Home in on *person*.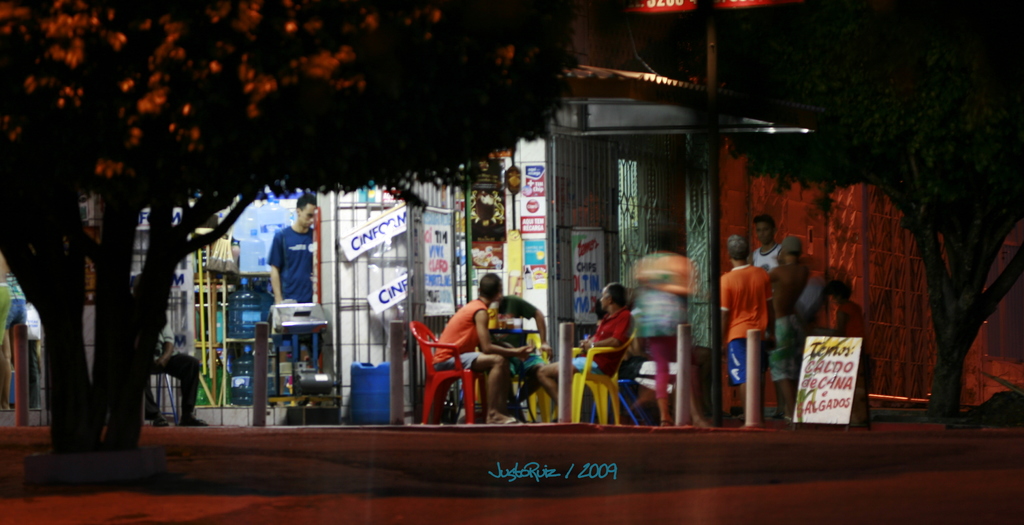
Homed in at (264,188,319,317).
